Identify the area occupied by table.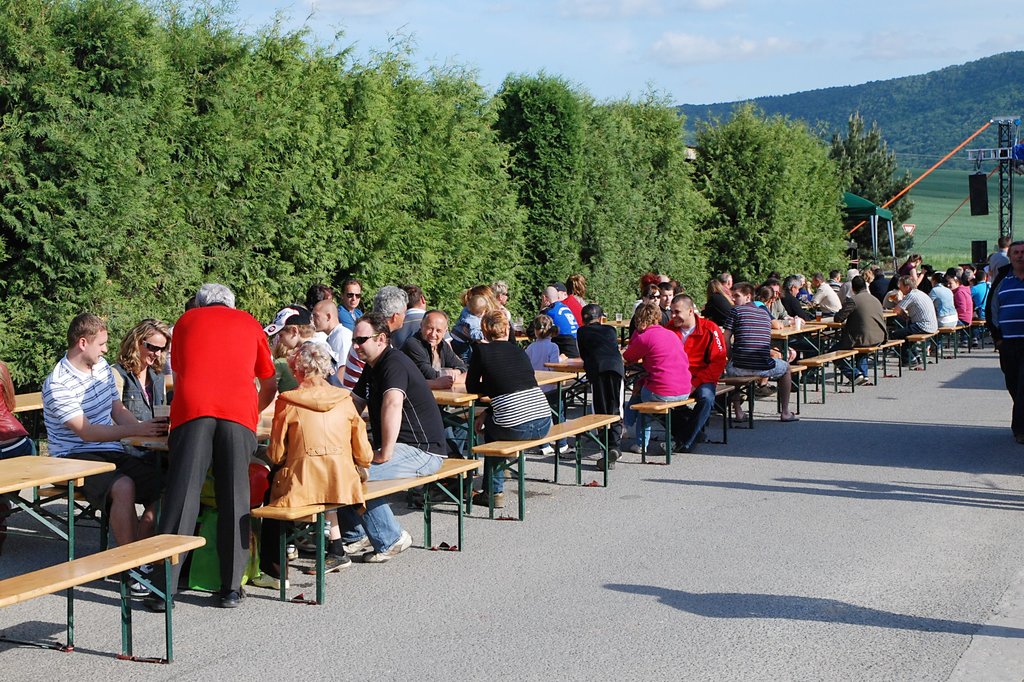
Area: Rect(116, 412, 368, 450).
